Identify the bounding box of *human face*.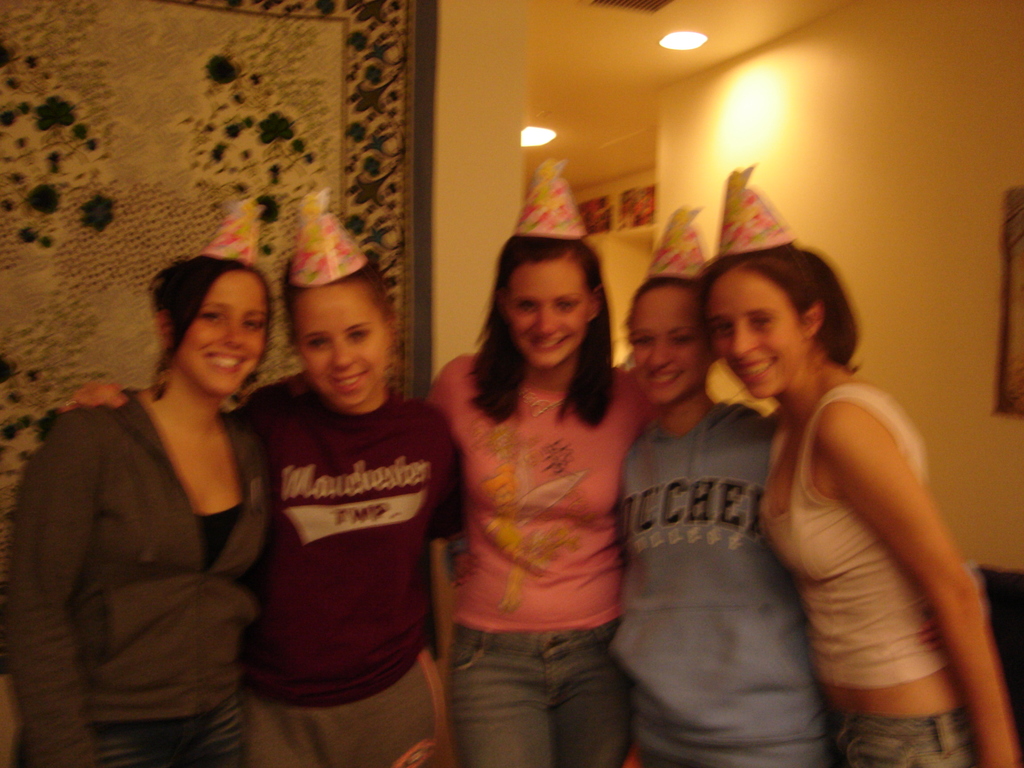
locate(632, 285, 712, 405).
